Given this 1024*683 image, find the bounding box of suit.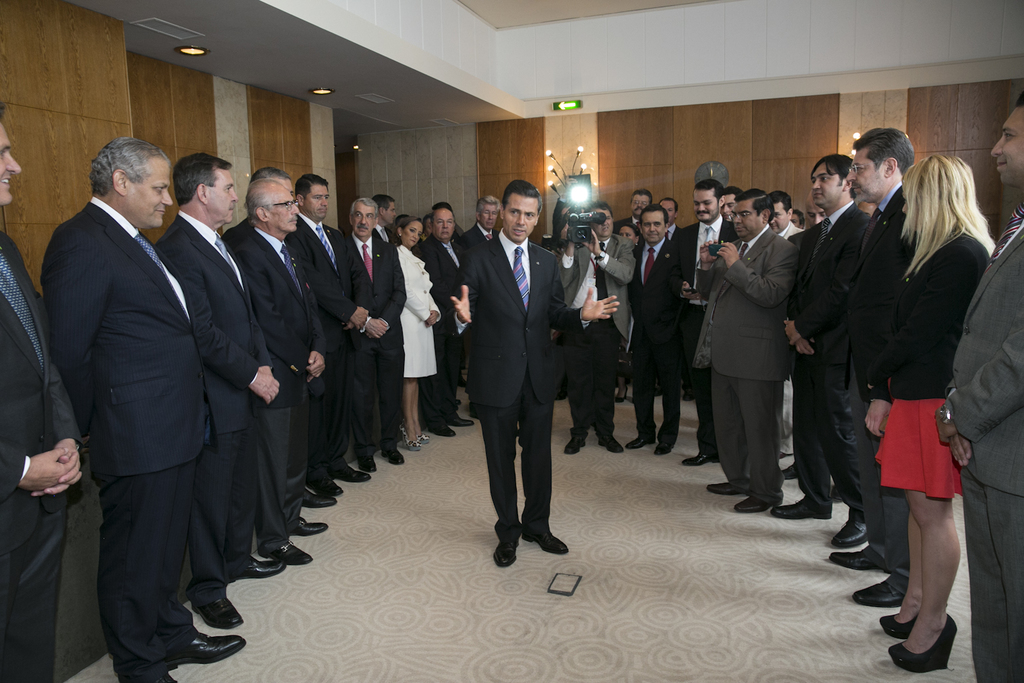
285 215 357 464.
